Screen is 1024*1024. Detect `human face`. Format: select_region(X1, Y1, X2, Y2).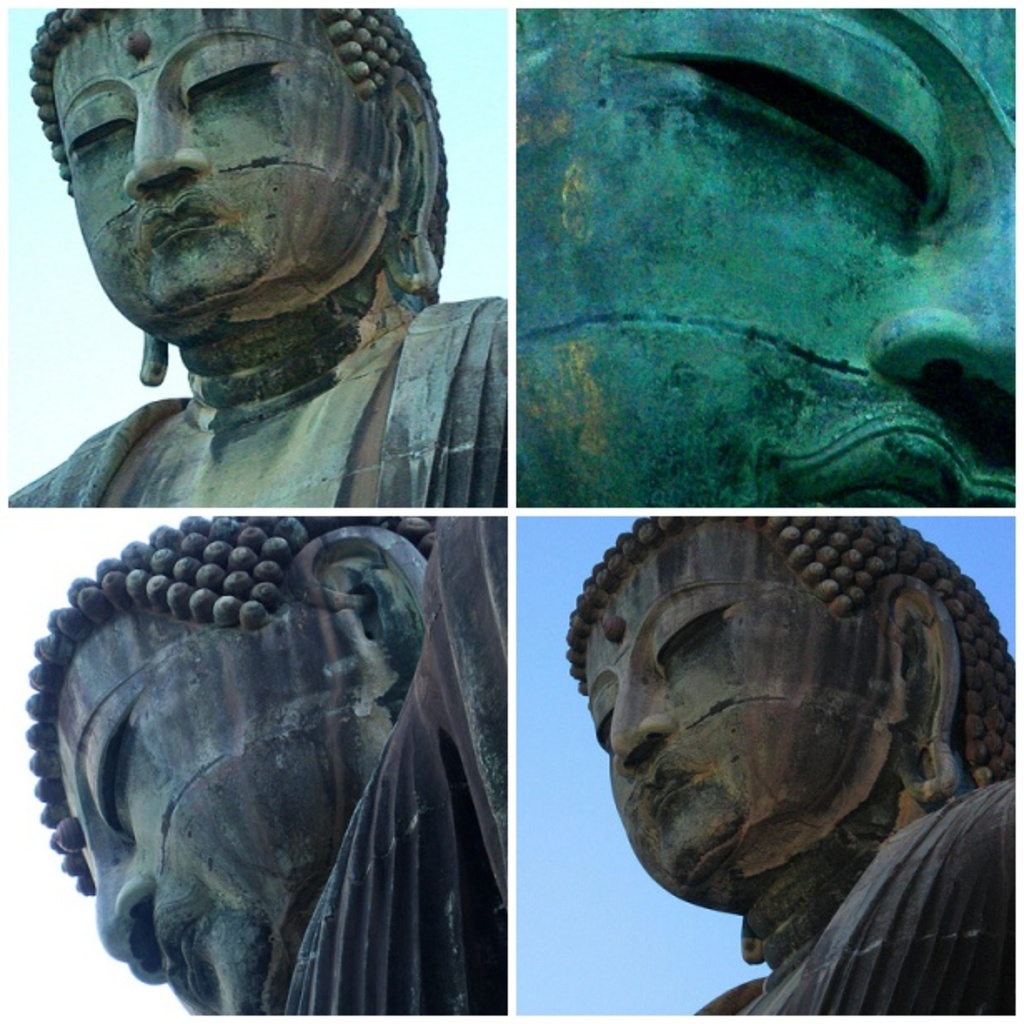
select_region(563, 501, 886, 901).
